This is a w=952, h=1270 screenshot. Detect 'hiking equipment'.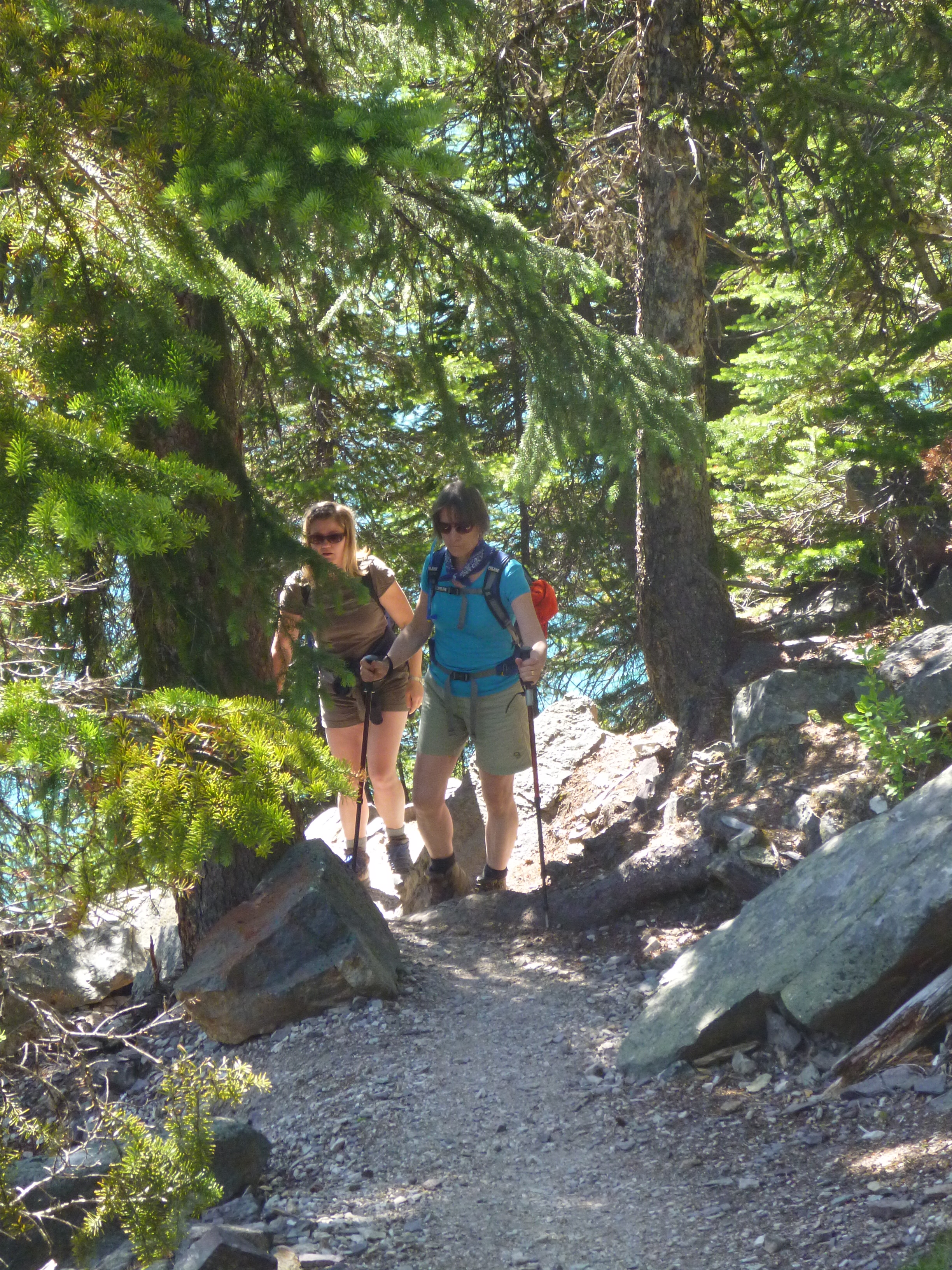
pyautogui.locateOnScreen(165, 215, 219, 254).
